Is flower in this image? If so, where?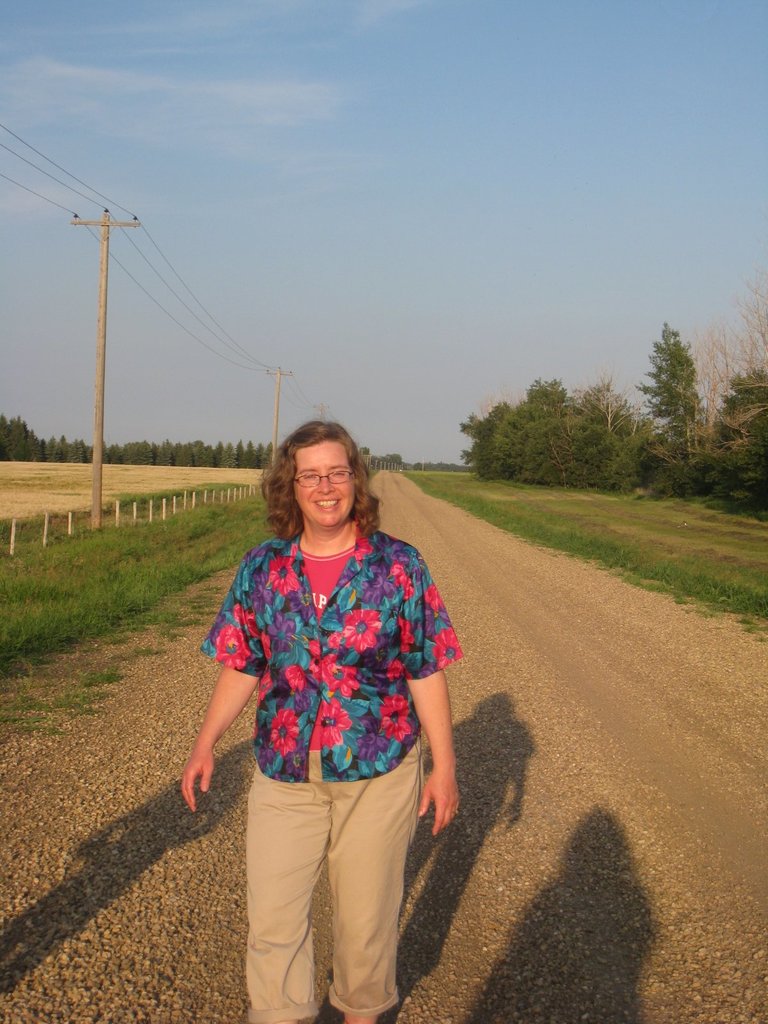
Yes, at 392:559:413:607.
